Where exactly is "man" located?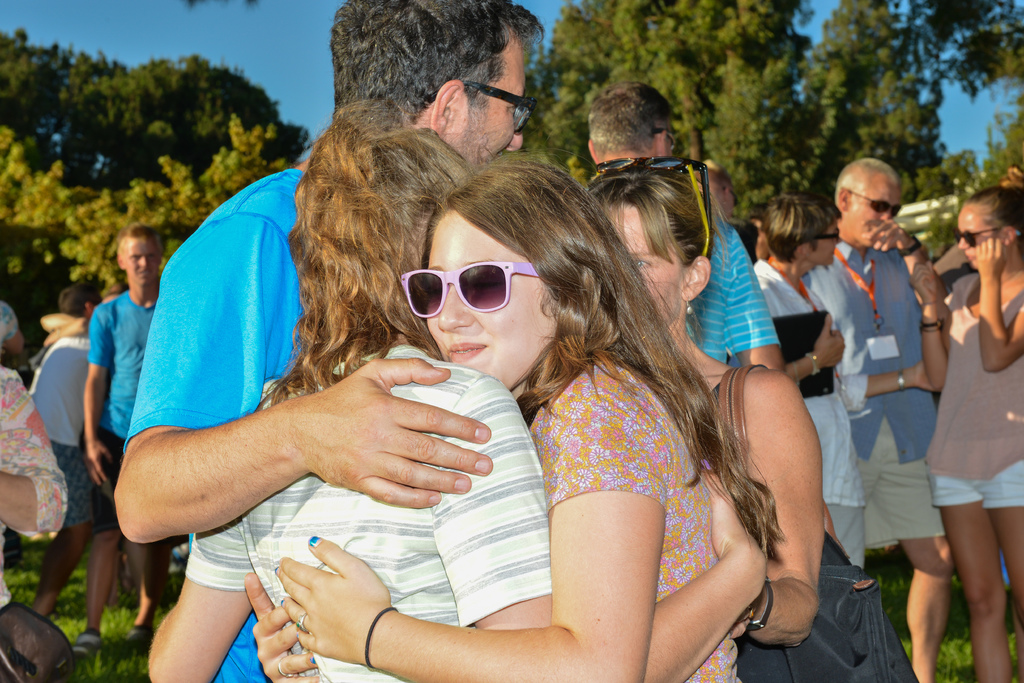
Its bounding box is locate(68, 225, 176, 661).
